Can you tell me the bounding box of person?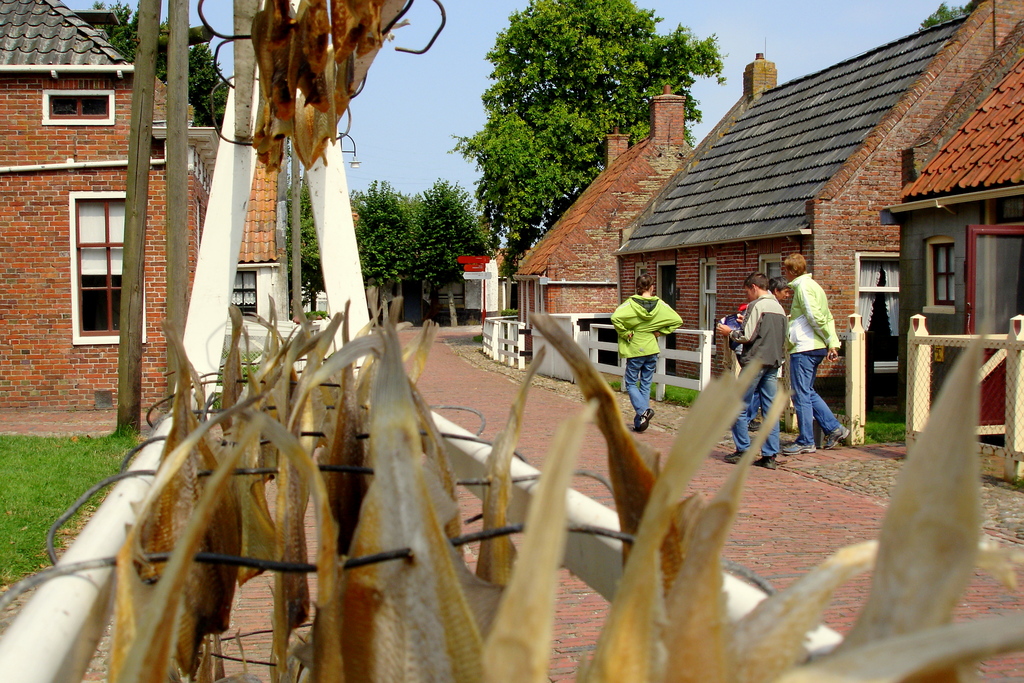
<box>719,269,785,474</box>.
